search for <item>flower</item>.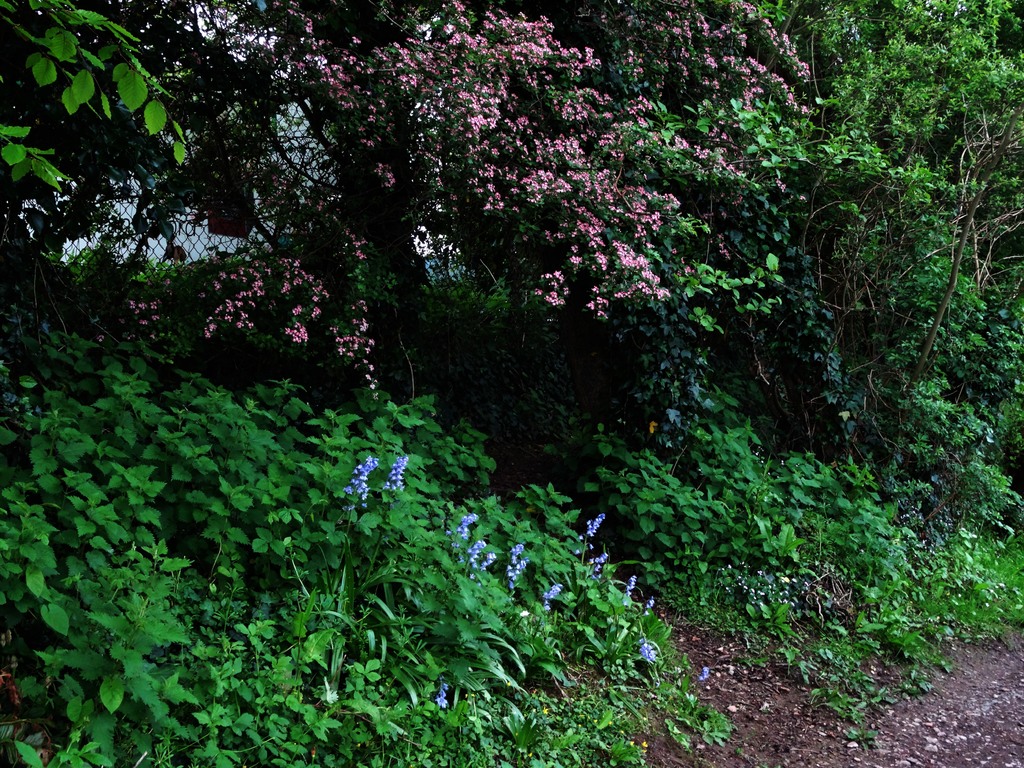
Found at select_region(387, 450, 414, 503).
